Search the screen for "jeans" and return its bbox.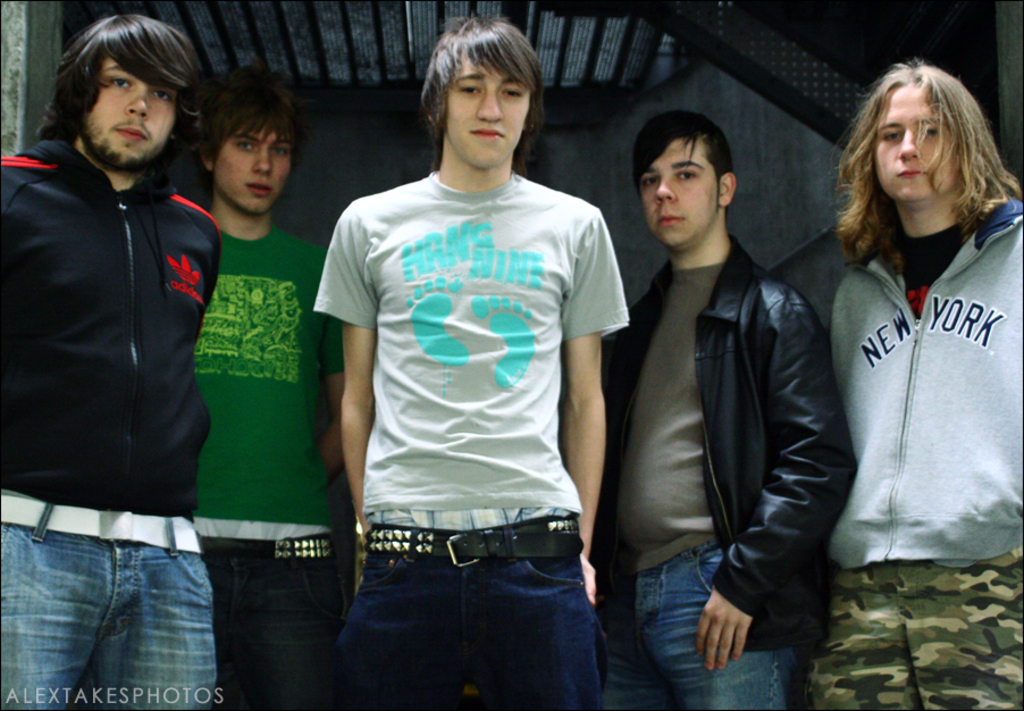
Found: select_region(803, 579, 1023, 710).
